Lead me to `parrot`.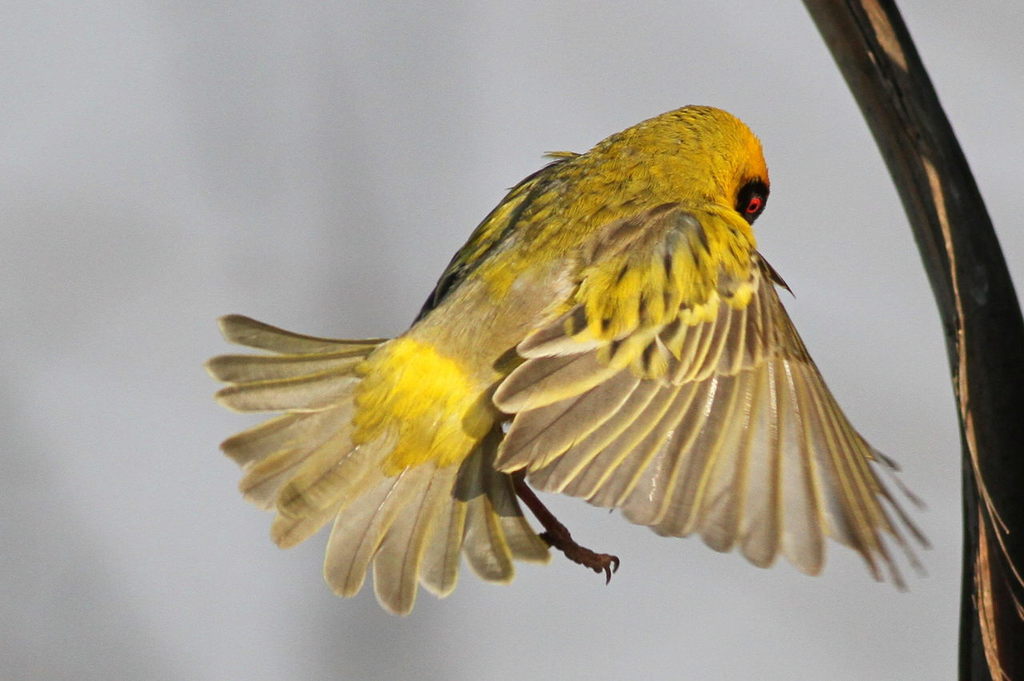
Lead to x1=199, y1=96, x2=933, y2=619.
